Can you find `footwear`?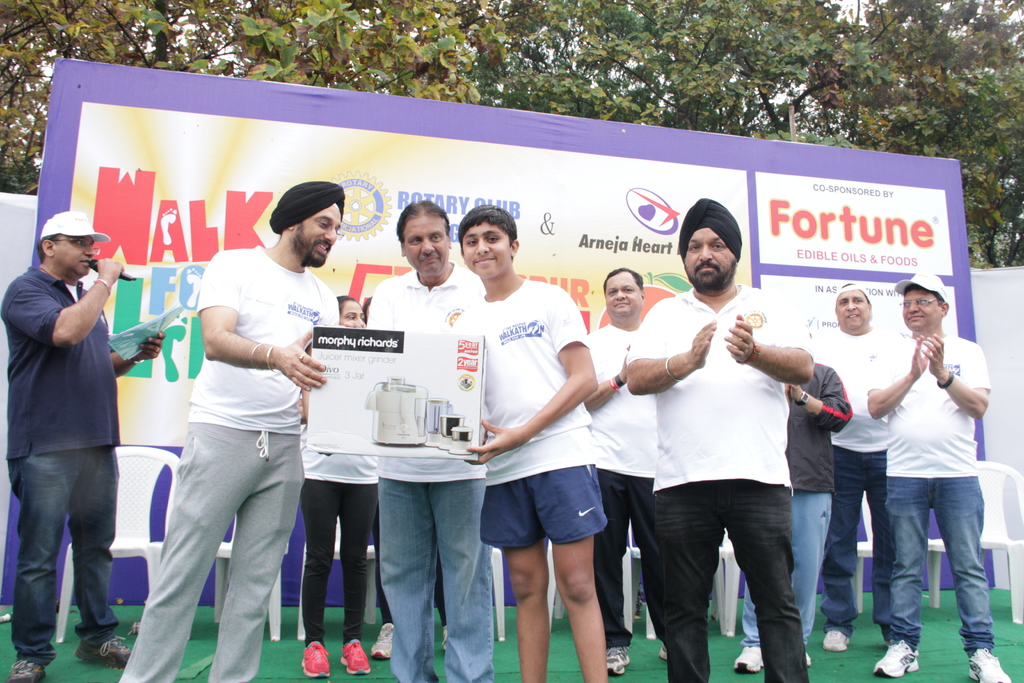
Yes, bounding box: 297,639,328,677.
